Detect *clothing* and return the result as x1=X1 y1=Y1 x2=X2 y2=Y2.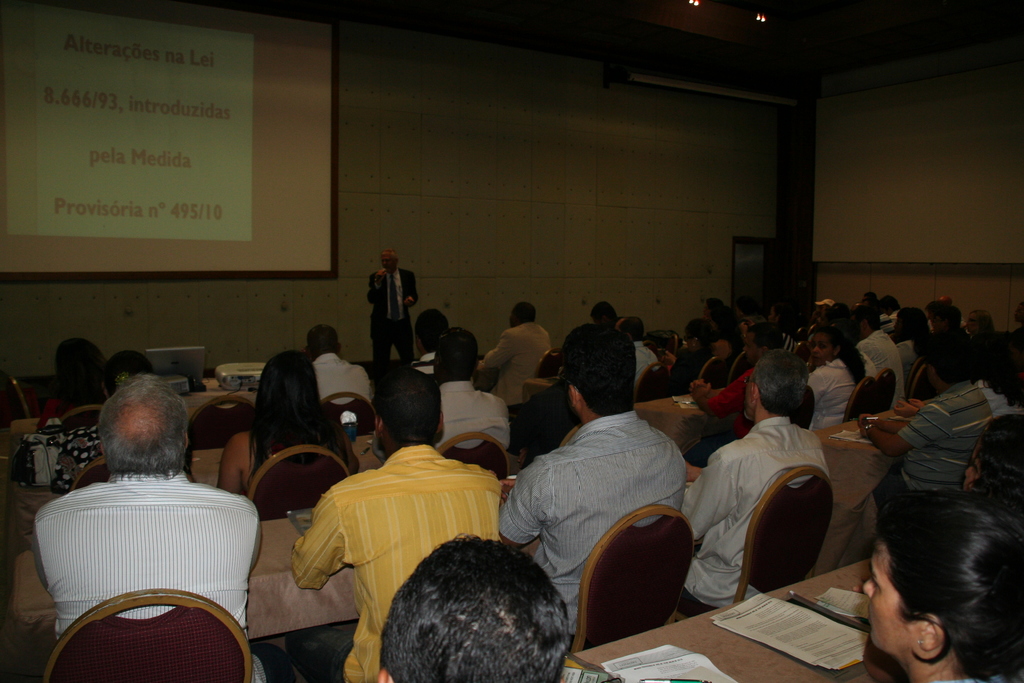
x1=31 y1=471 x2=268 y2=682.
